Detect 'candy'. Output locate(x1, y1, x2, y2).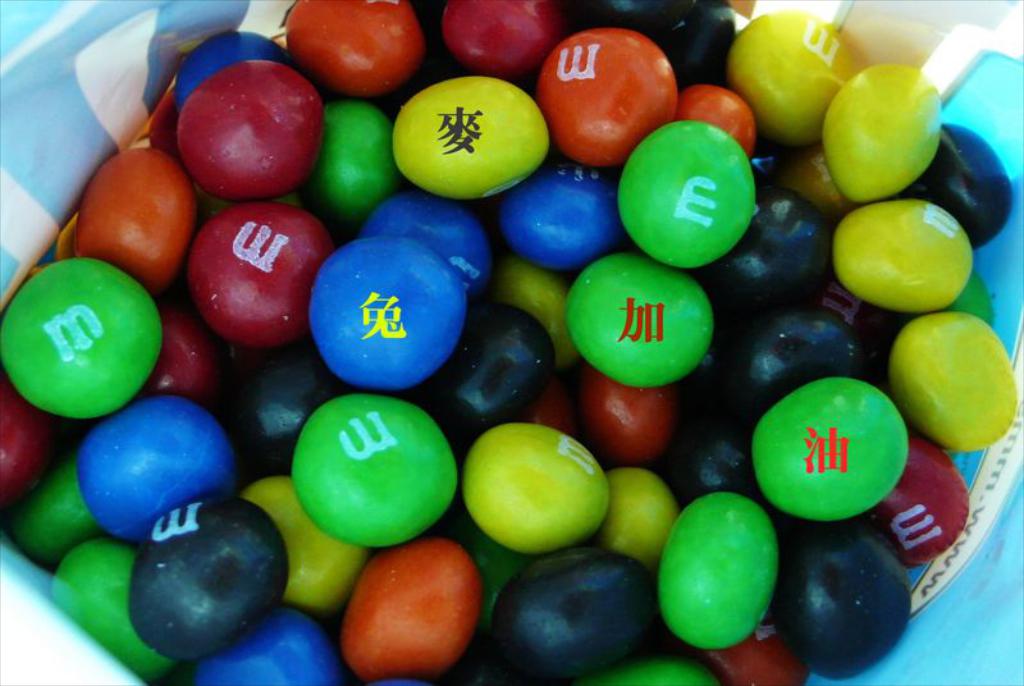
locate(8, 0, 986, 685).
